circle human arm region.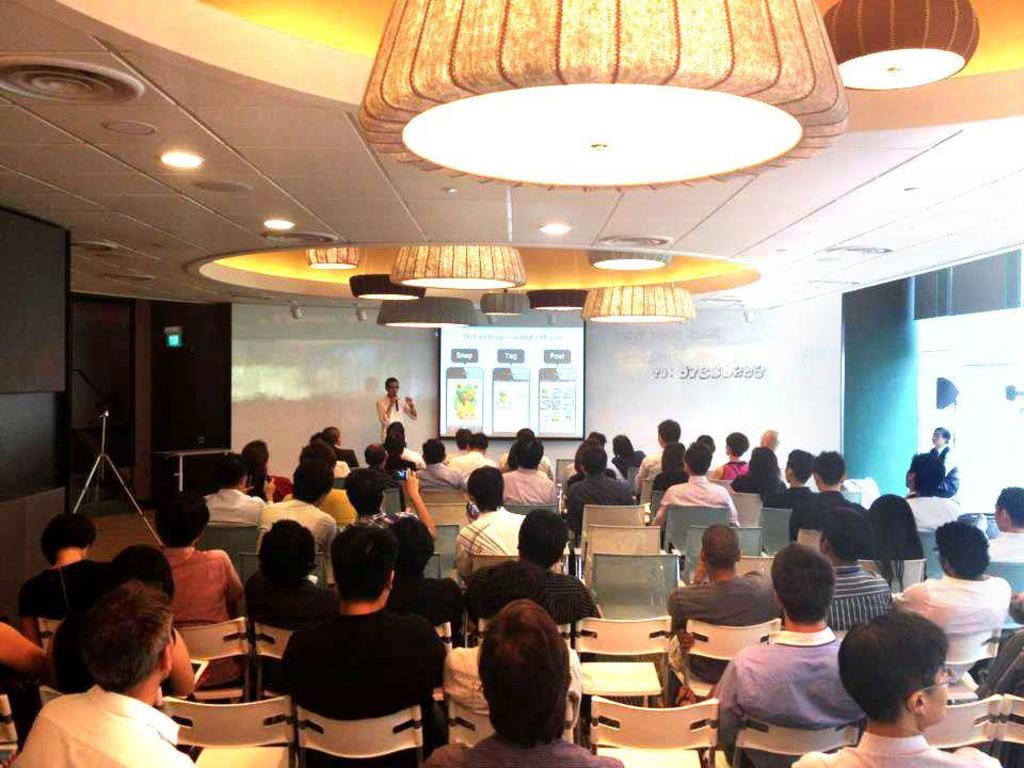
Region: bbox=[169, 615, 204, 700].
